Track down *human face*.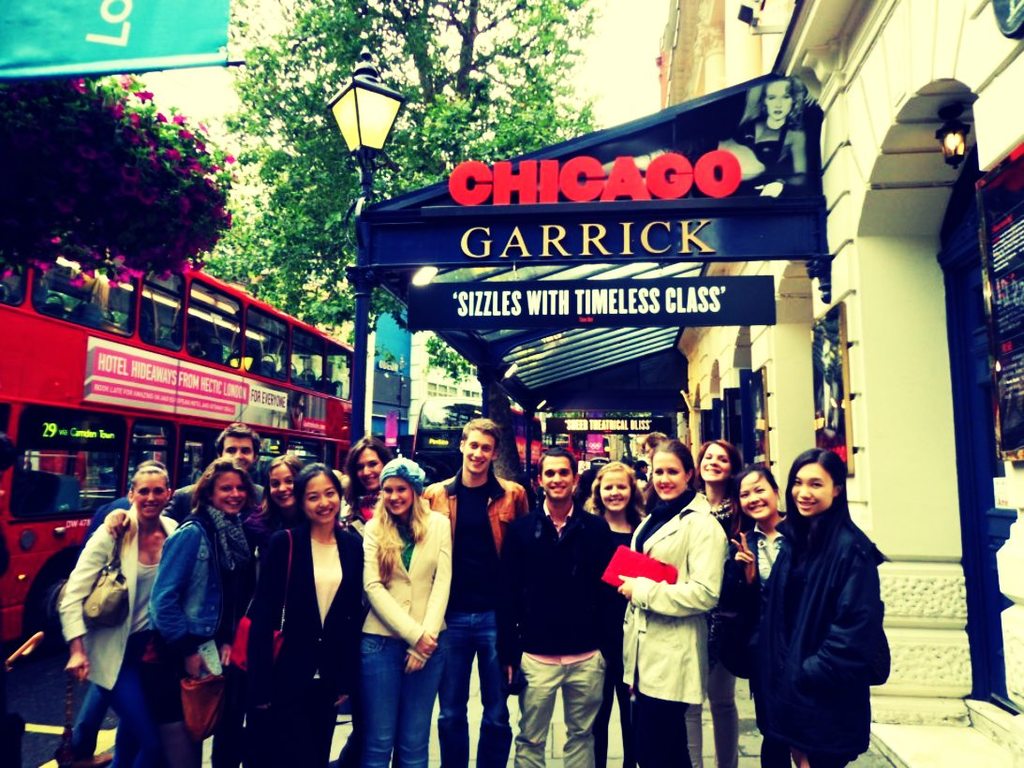
Tracked to <region>379, 478, 414, 520</region>.
